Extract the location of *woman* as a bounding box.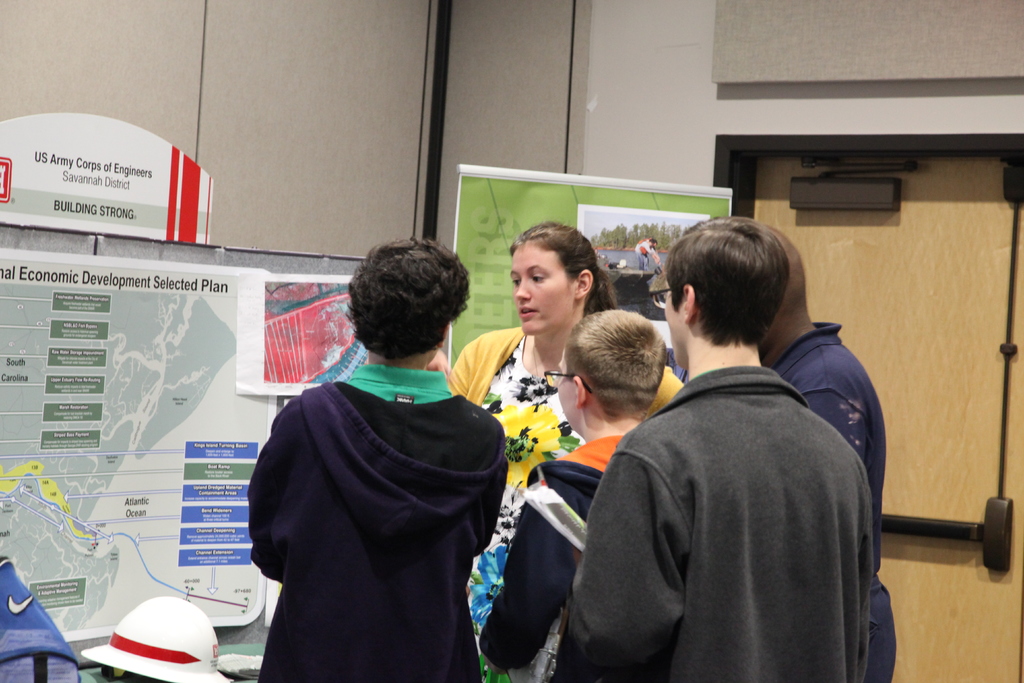
434/222/684/682.
